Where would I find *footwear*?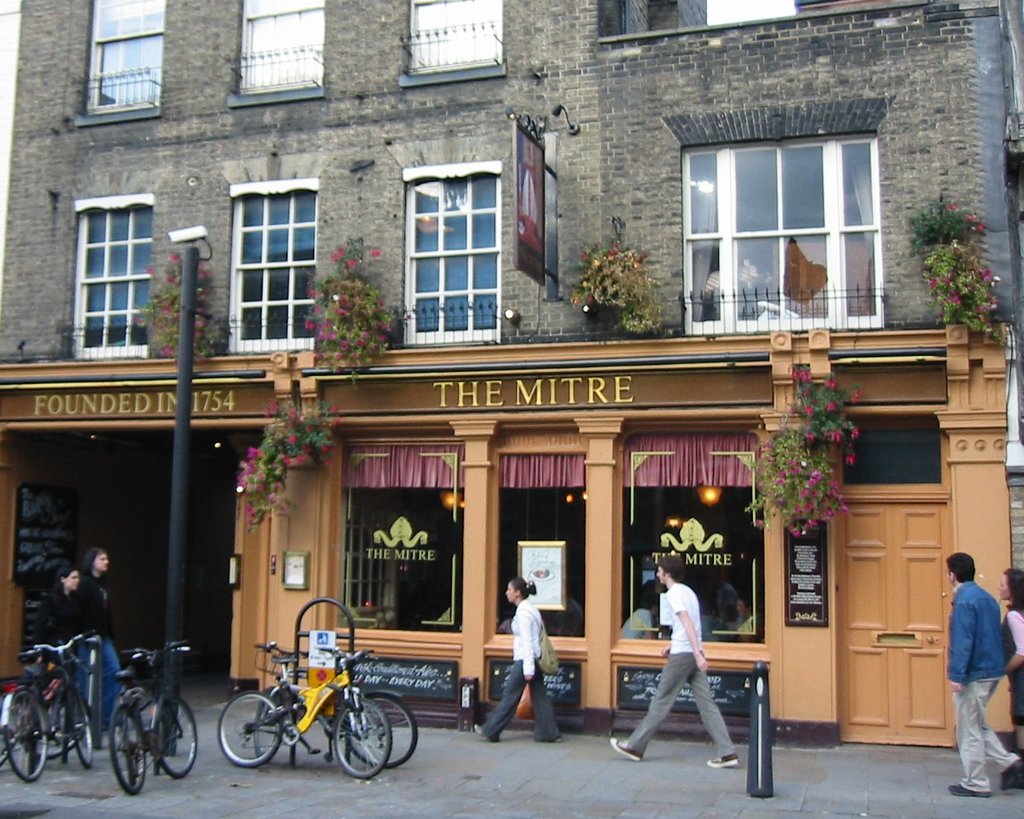
At pyautogui.locateOnScreen(607, 735, 648, 761).
